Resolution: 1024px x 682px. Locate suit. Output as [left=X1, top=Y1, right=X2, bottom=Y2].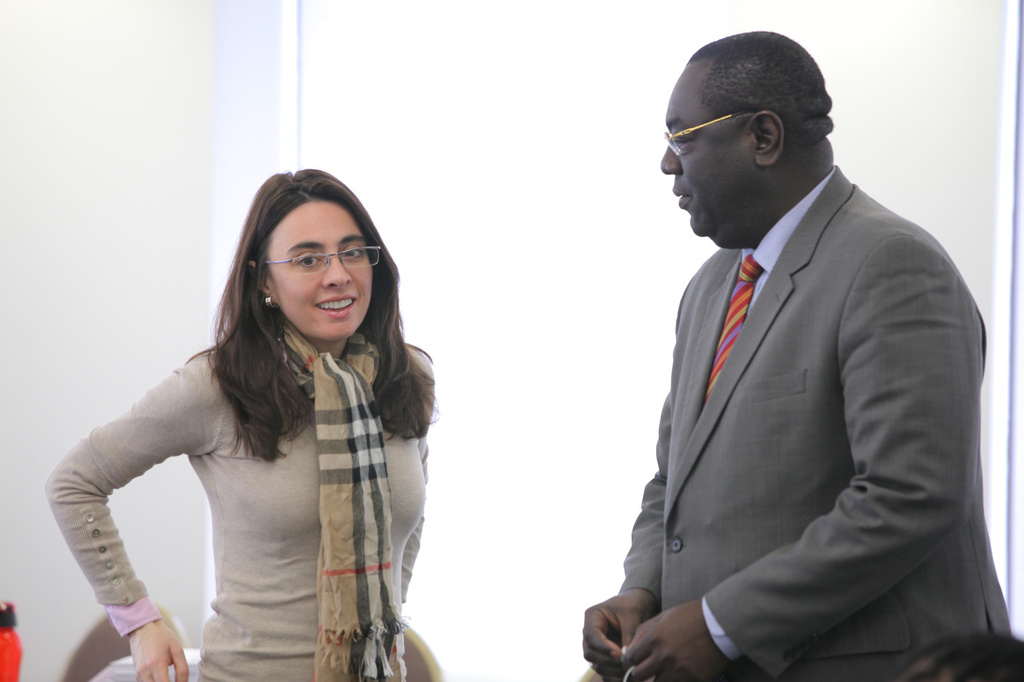
[left=486, top=116, right=995, bottom=681].
